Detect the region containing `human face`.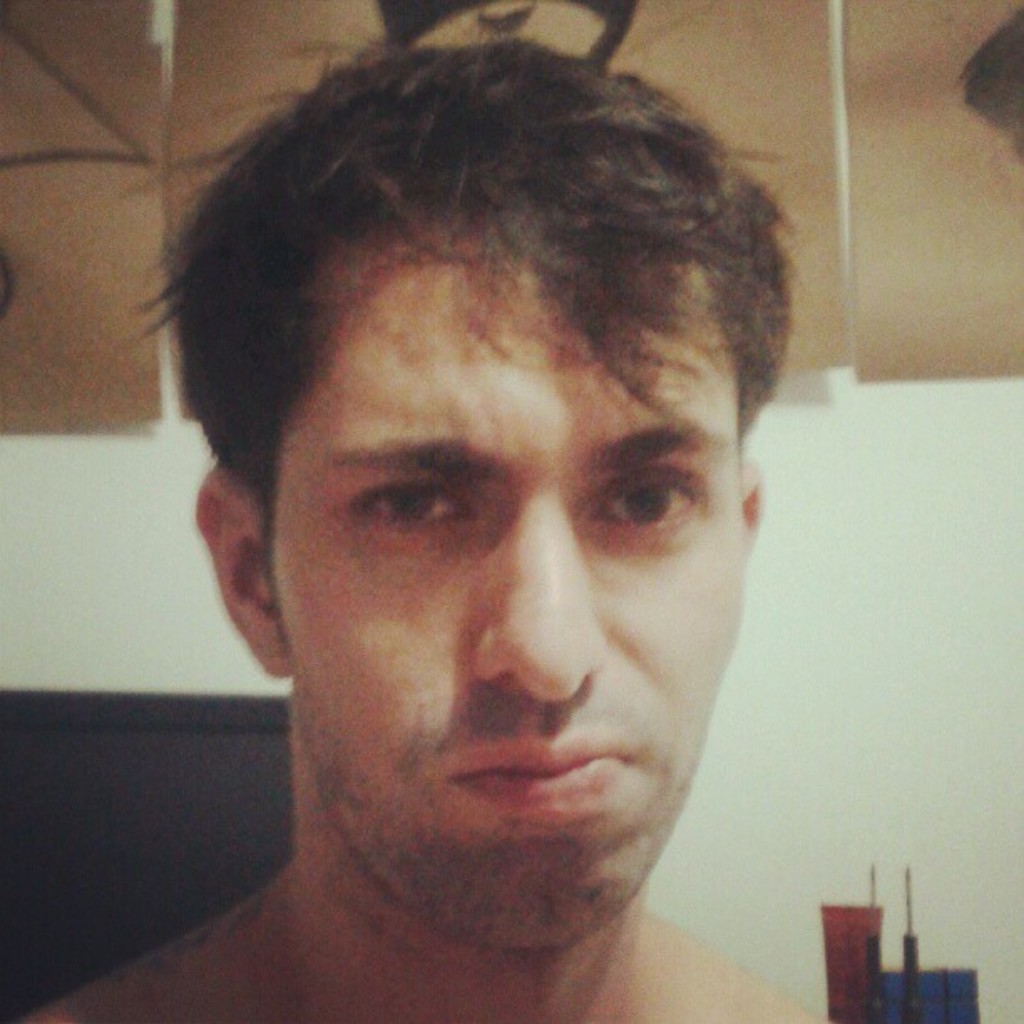
detection(264, 206, 751, 954).
